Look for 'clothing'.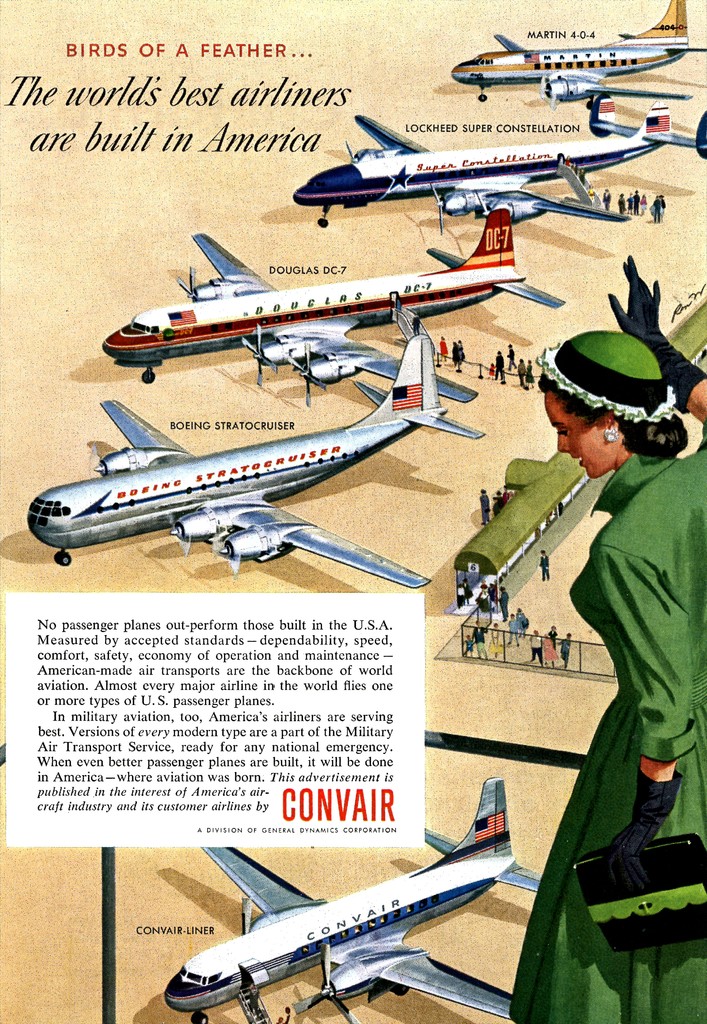
Found: pyautogui.locateOnScreen(491, 499, 502, 518).
